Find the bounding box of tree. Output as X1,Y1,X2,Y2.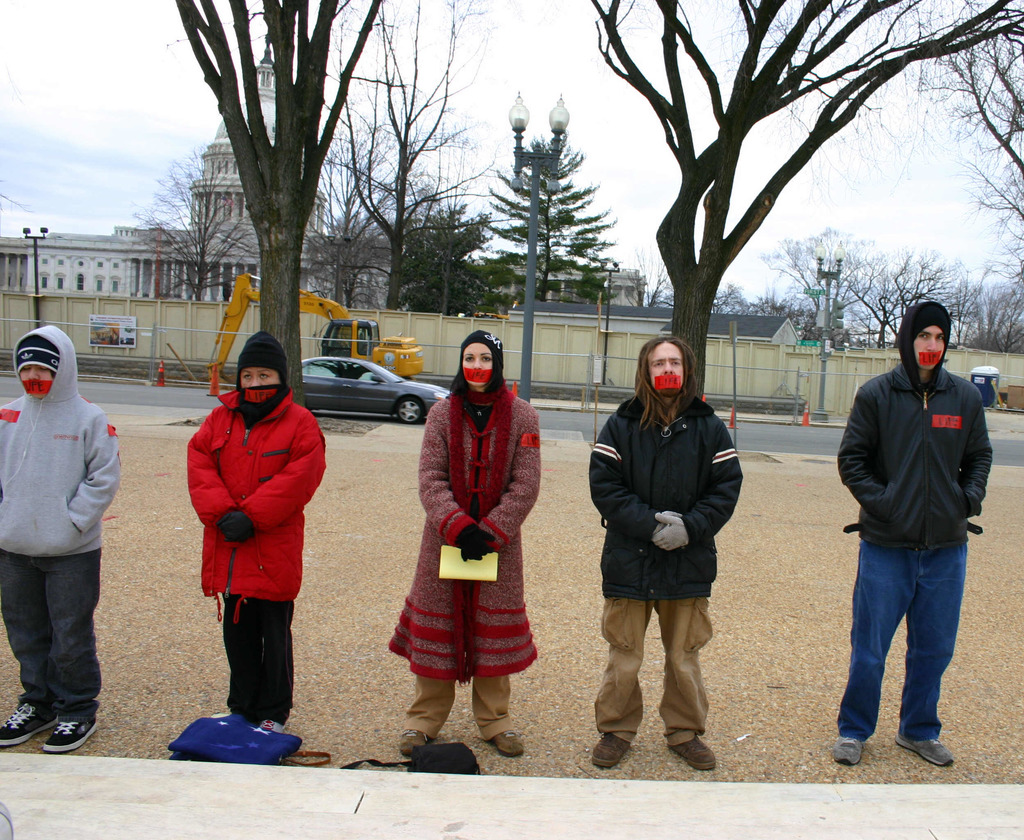
131,140,260,305.
